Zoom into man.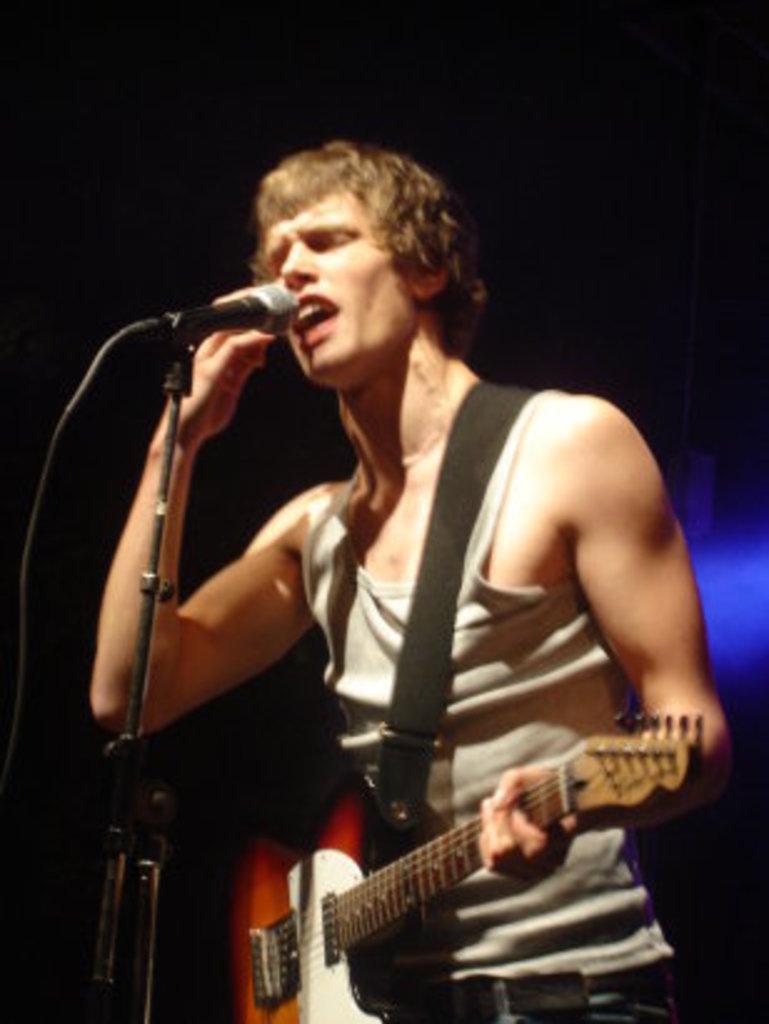
Zoom target: bbox=(80, 132, 737, 1022).
